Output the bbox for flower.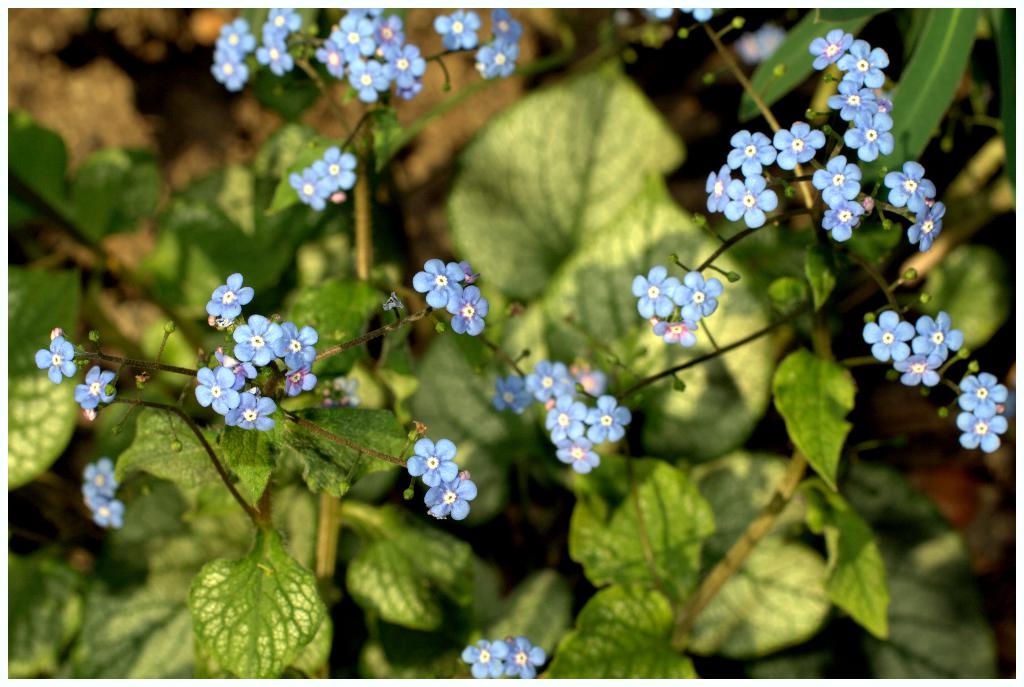
box=[957, 372, 1009, 412].
